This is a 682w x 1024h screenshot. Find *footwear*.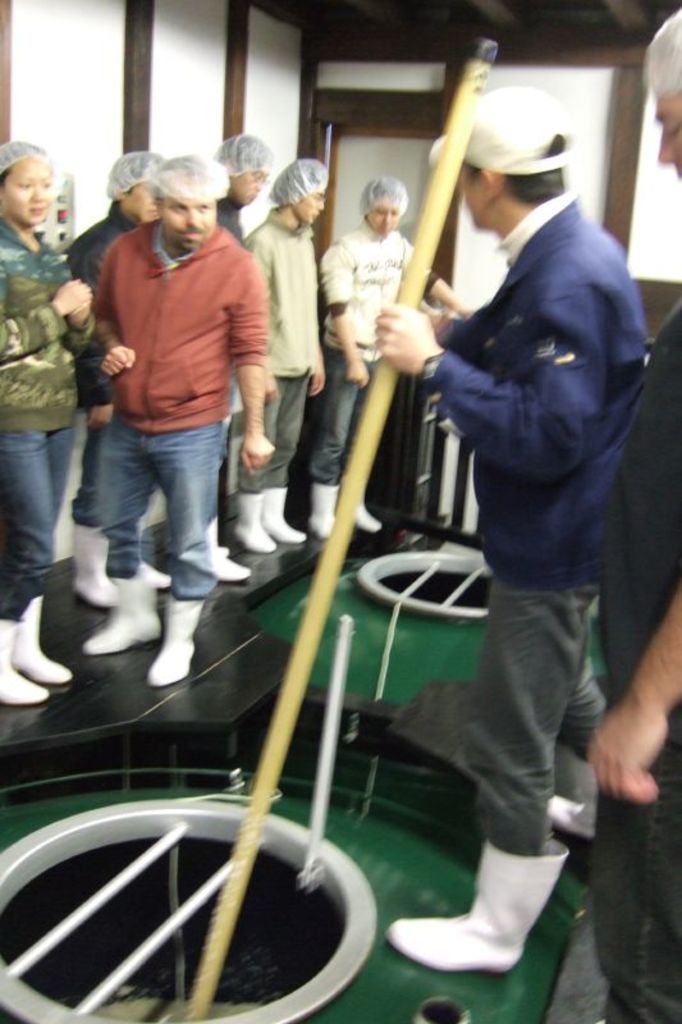
Bounding box: 0, 632, 38, 713.
